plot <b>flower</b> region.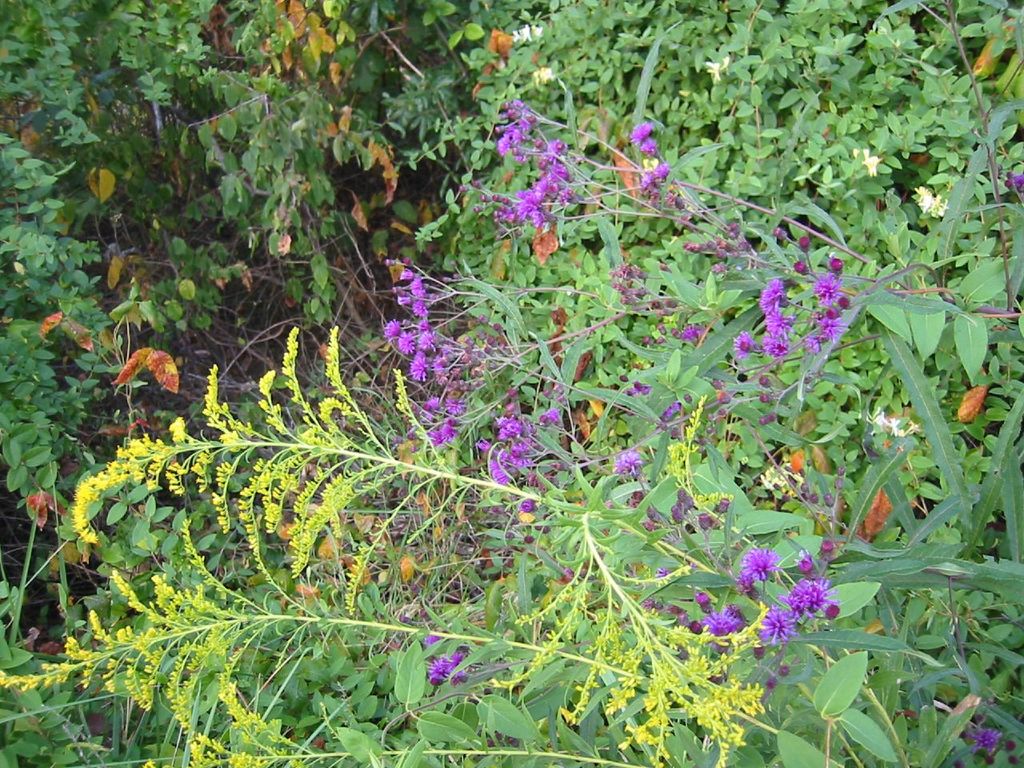
Plotted at bbox=[1007, 169, 1023, 190].
